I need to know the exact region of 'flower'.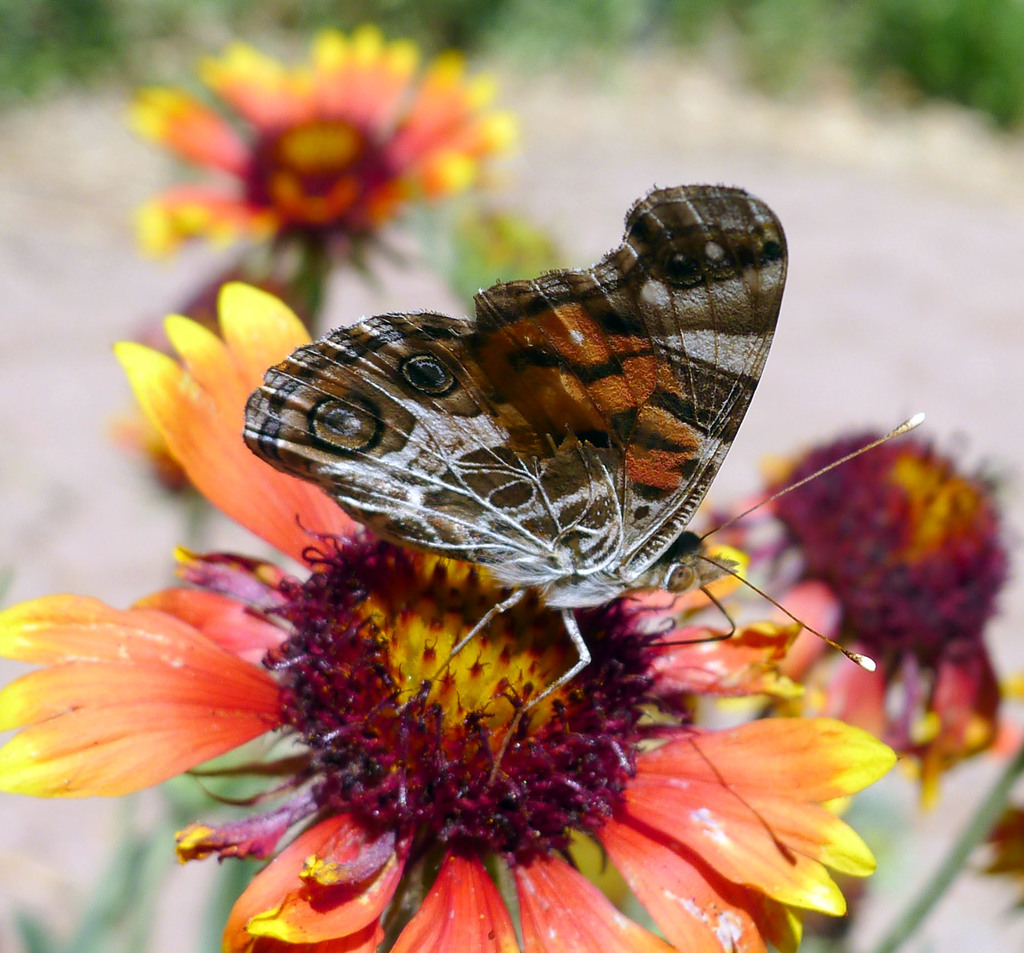
Region: detection(0, 277, 895, 952).
